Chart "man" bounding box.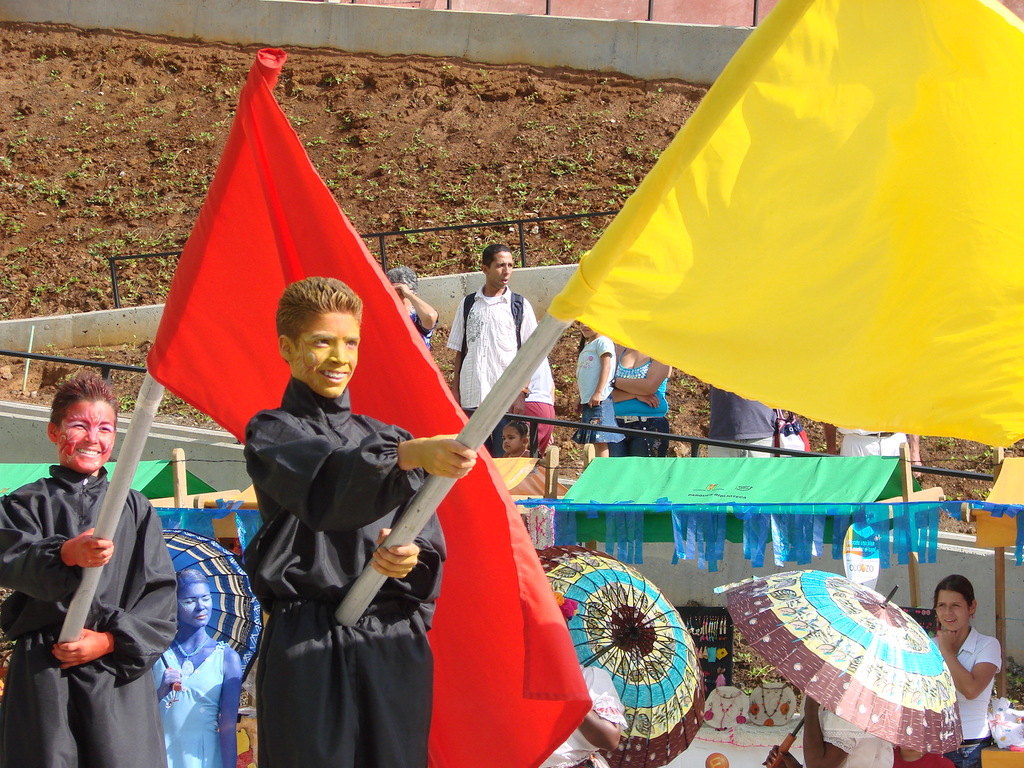
Charted: {"left": 707, "top": 379, "right": 780, "bottom": 456}.
